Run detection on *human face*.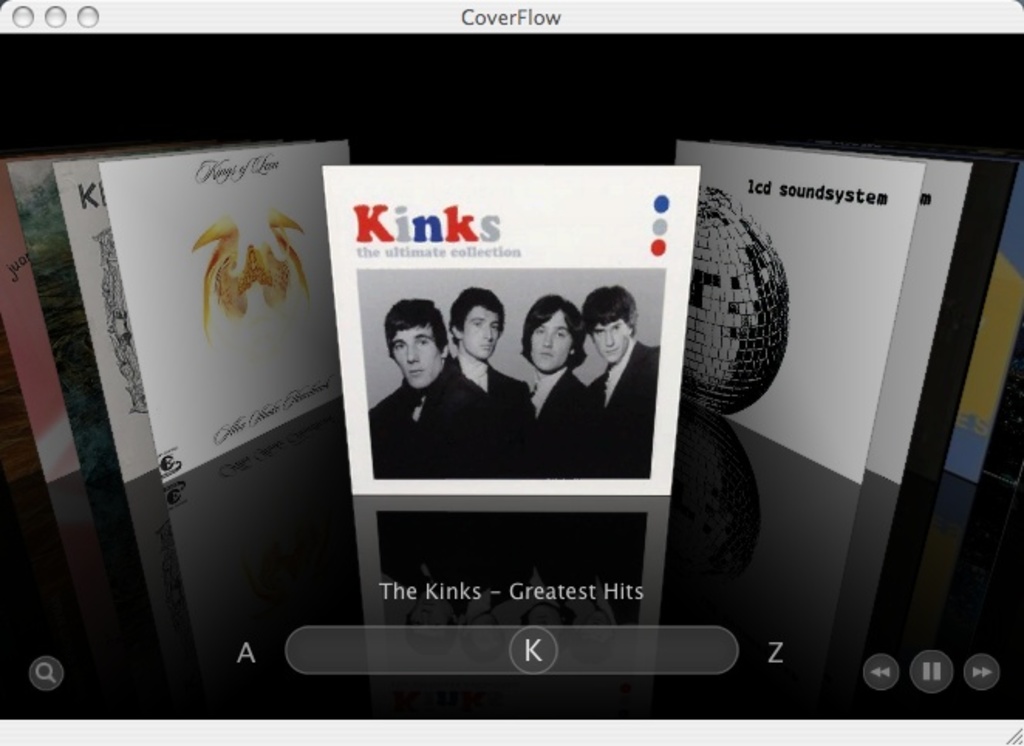
Result: select_region(531, 313, 574, 371).
